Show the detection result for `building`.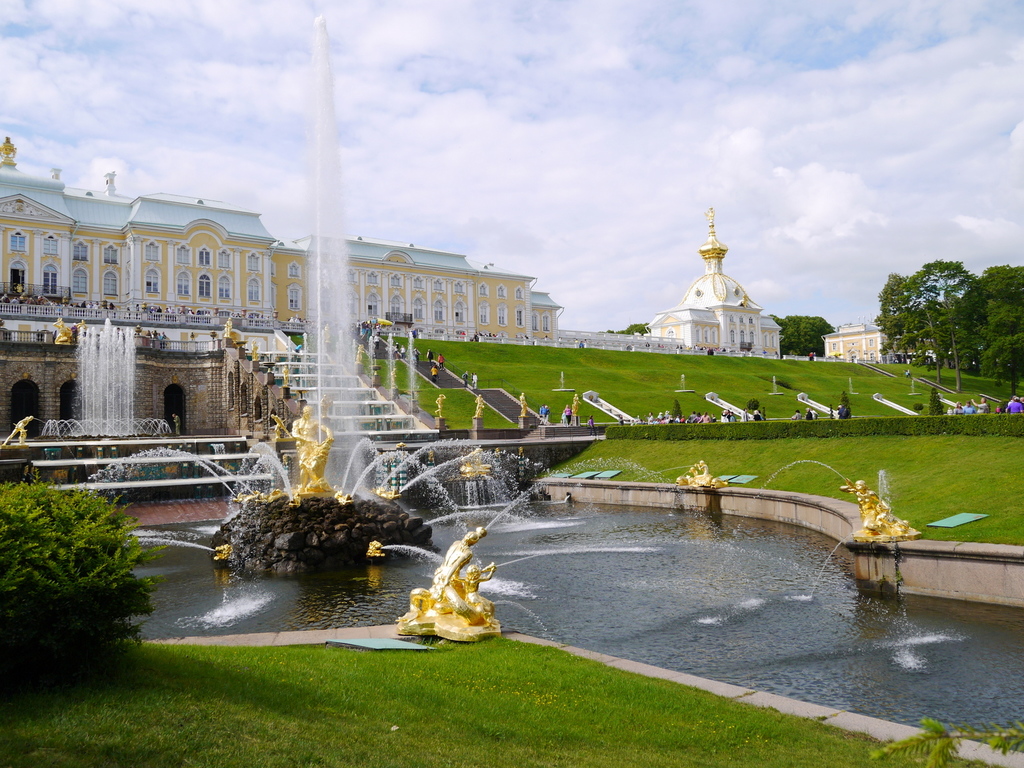
<region>816, 322, 892, 371</region>.
